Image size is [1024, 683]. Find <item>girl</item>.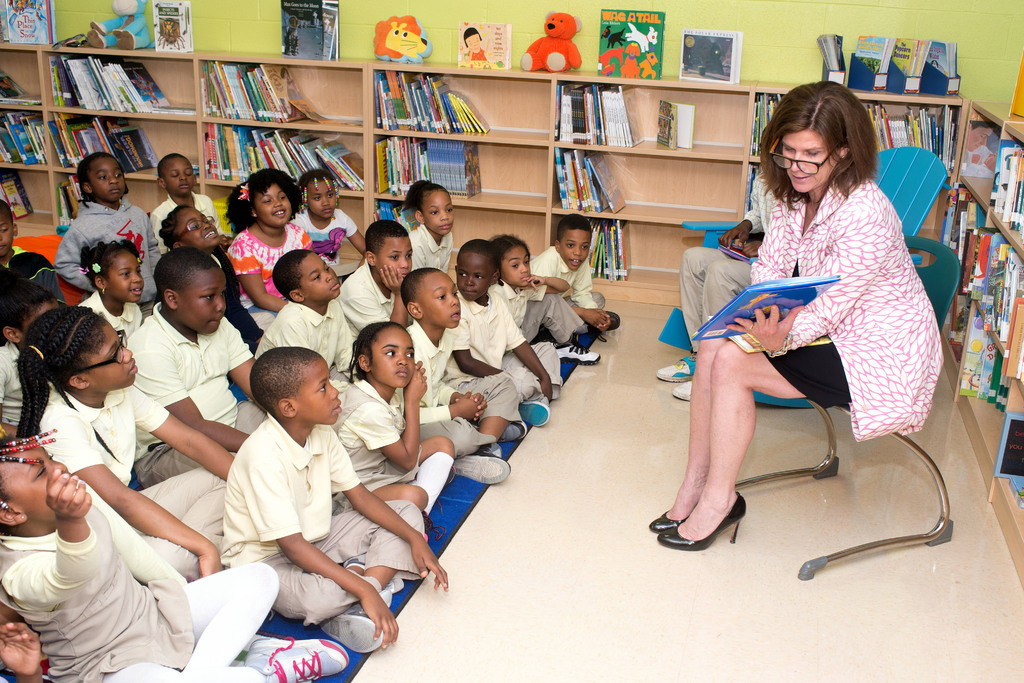
region(225, 165, 316, 331).
